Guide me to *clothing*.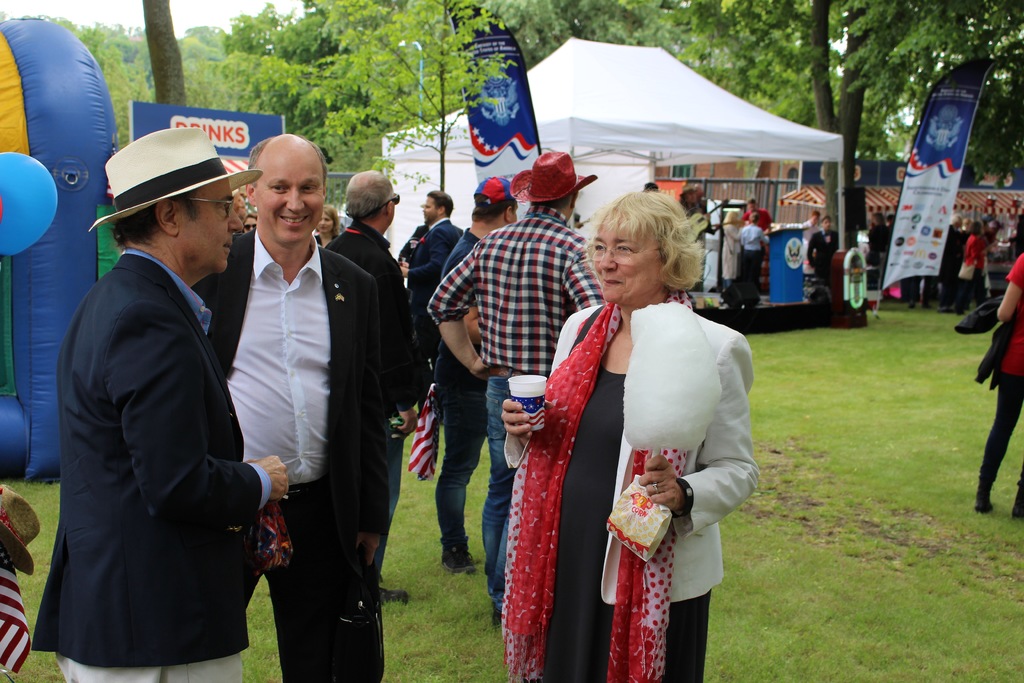
Guidance: rect(804, 229, 843, 284).
